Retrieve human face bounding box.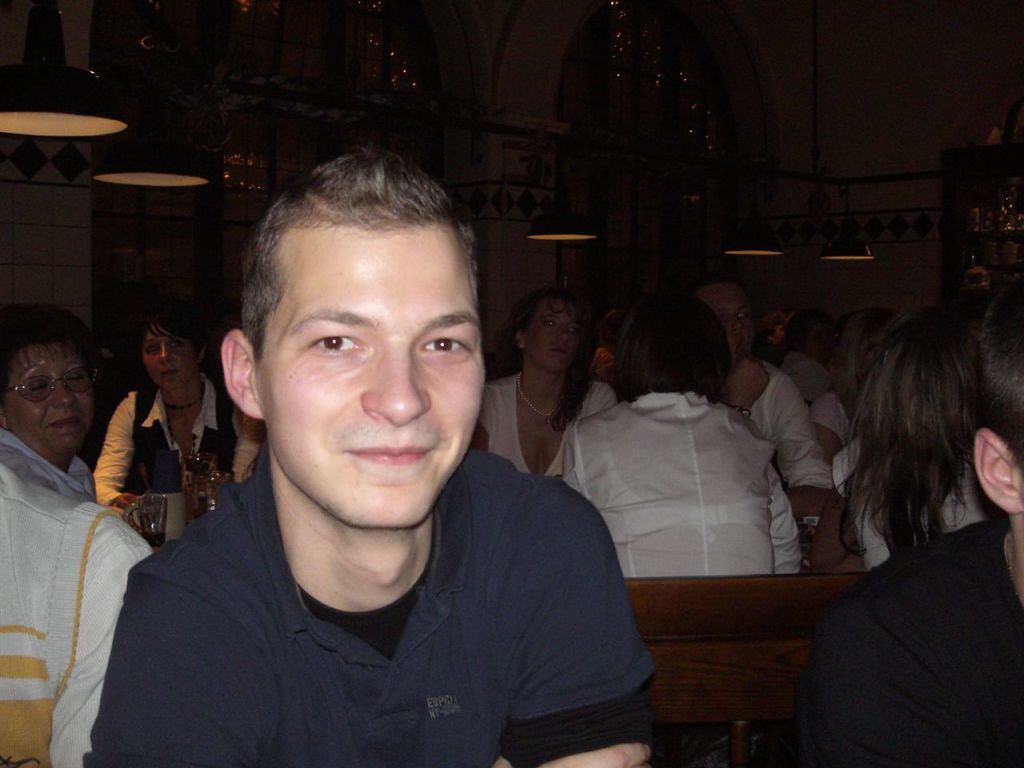
Bounding box: <box>805,318,835,362</box>.
